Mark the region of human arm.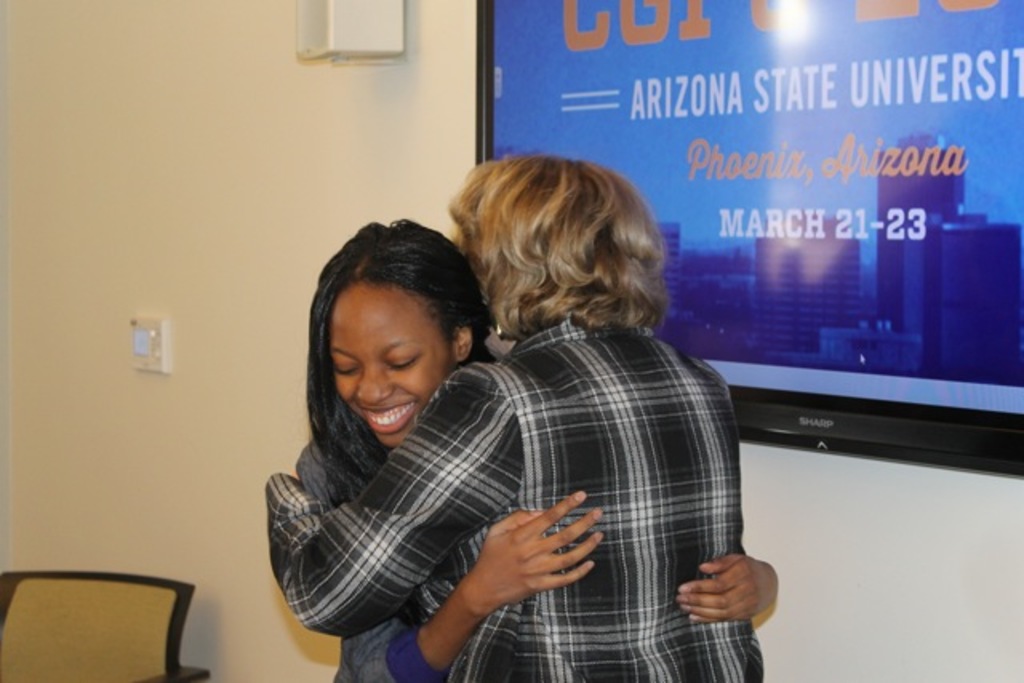
Region: select_region(672, 549, 782, 632).
